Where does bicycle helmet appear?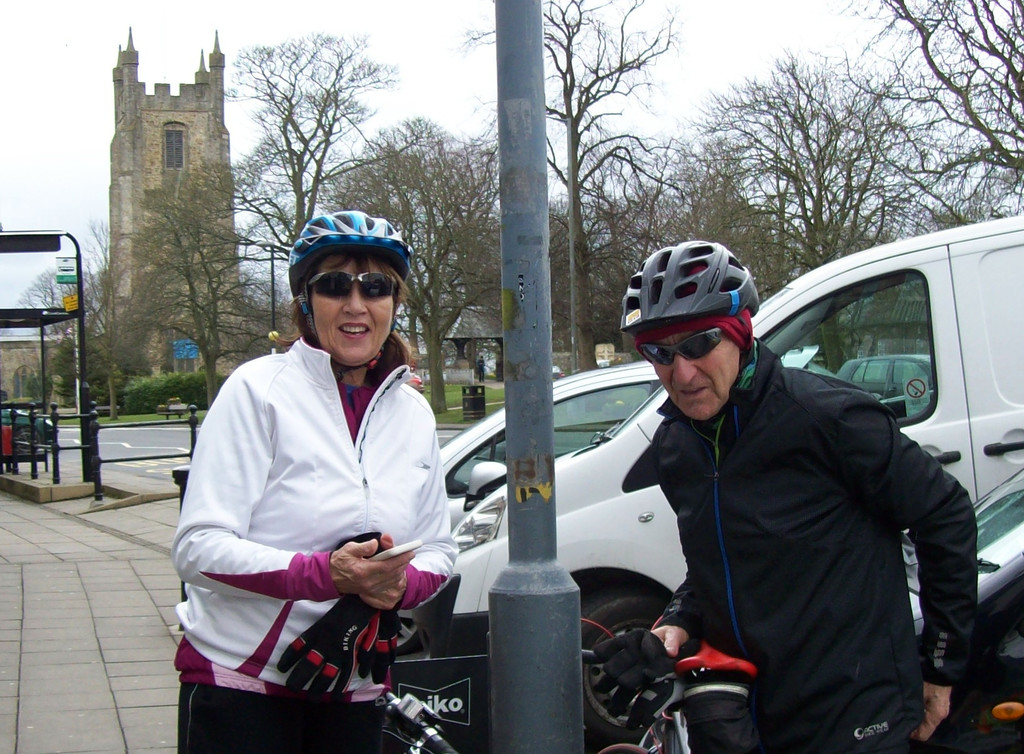
Appears at left=289, top=212, right=410, bottom=371.
